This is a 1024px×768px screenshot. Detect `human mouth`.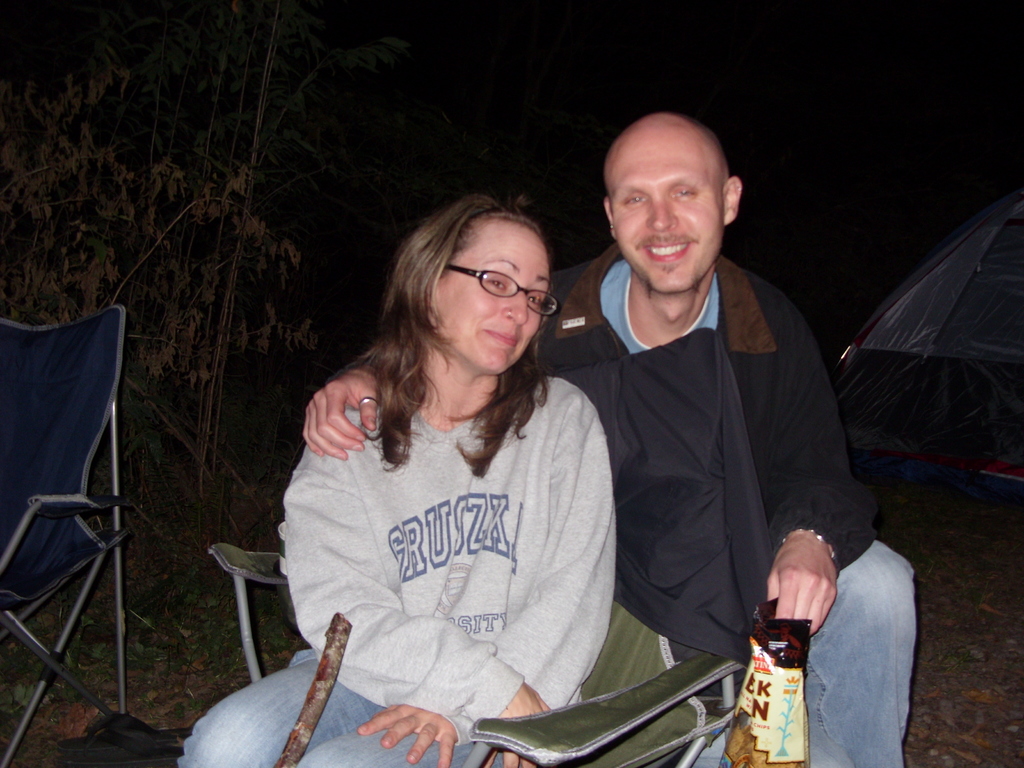
(483,328,524,345).
